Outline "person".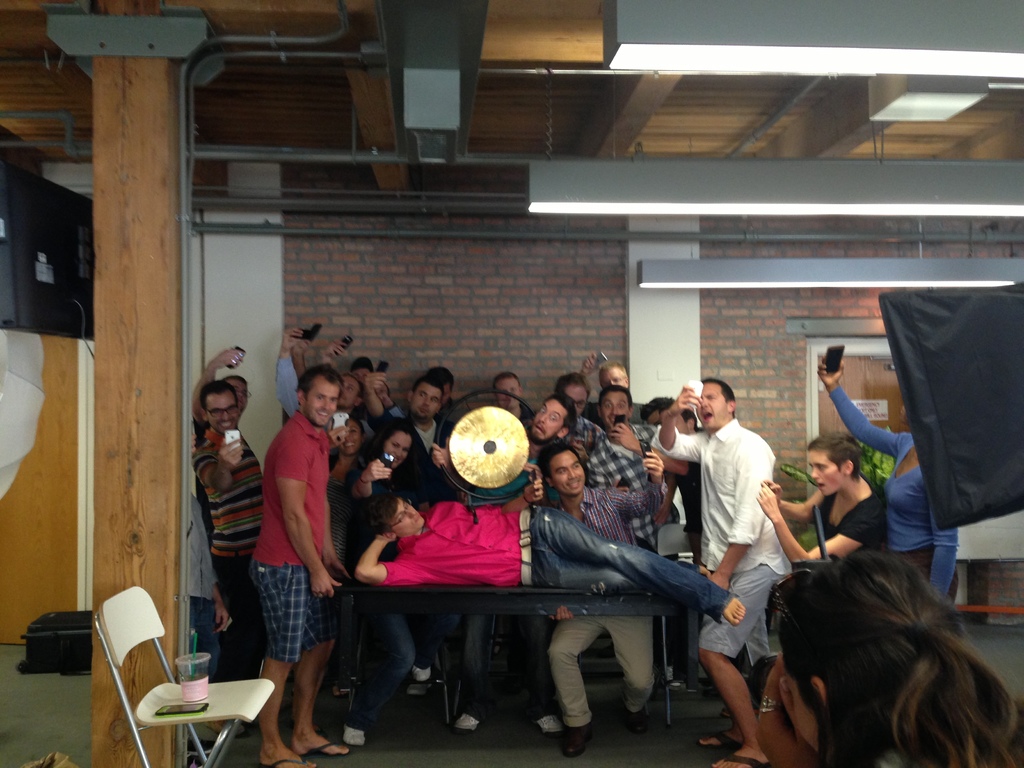
Outline: bbox(348, 487, 749, 623).
